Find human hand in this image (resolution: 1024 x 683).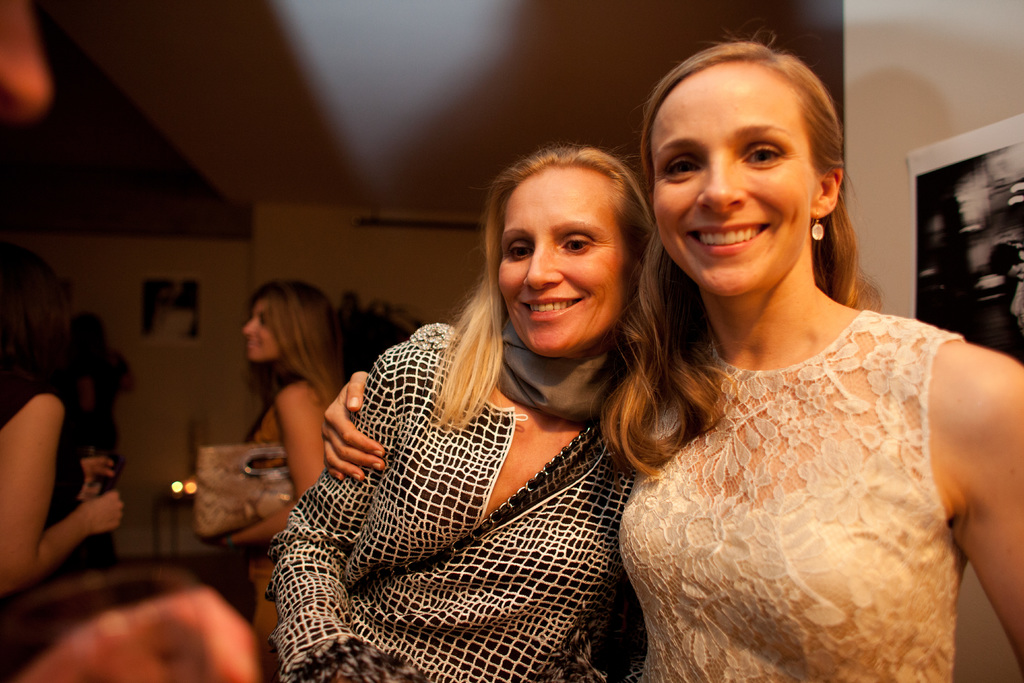
[left=81, top=452, right=115, bottom=503].
